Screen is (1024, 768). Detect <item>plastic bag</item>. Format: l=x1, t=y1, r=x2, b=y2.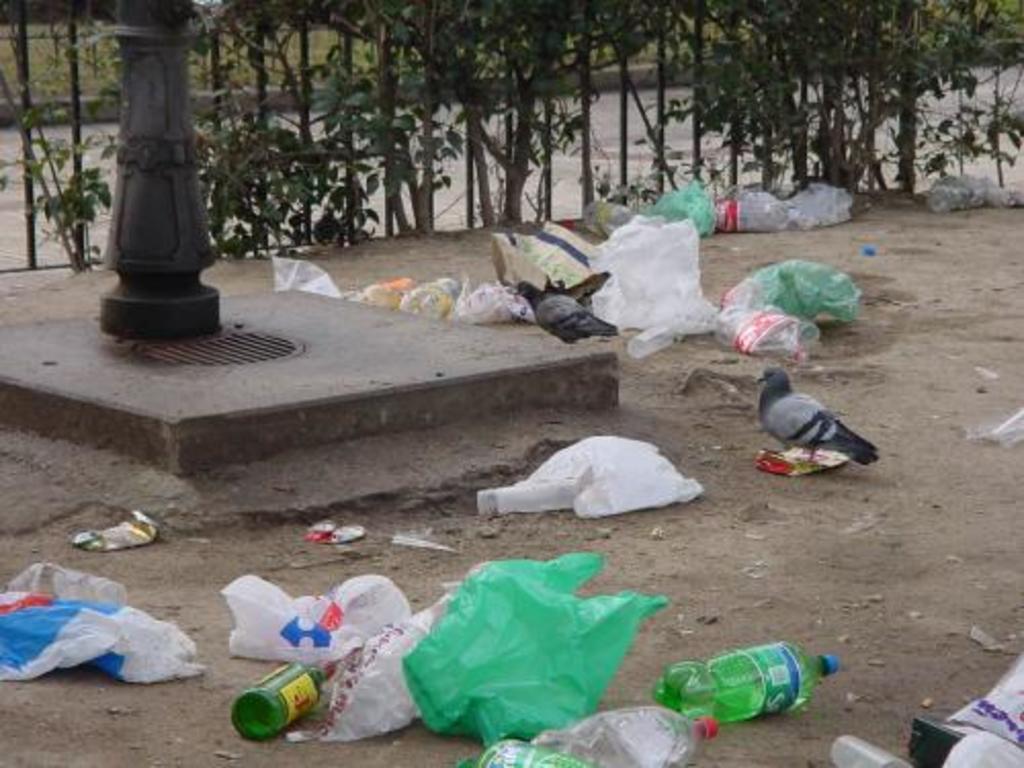
l=281, t=586, r=453, b=745.
